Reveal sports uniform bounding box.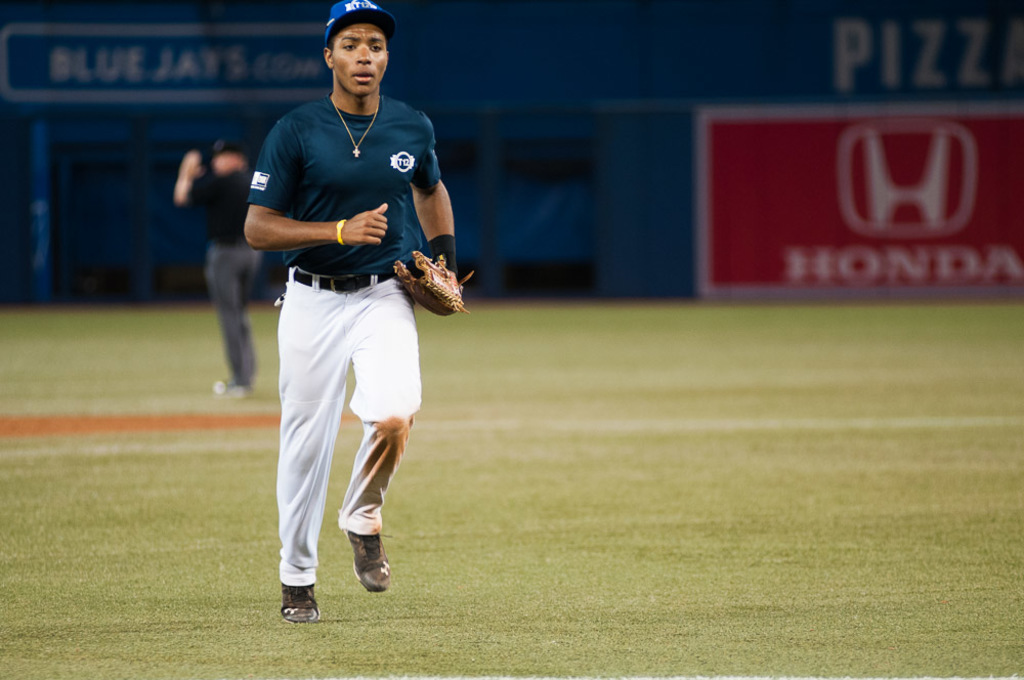
Revealed: <bbox>177, 159, 279, 388</bbox>.
